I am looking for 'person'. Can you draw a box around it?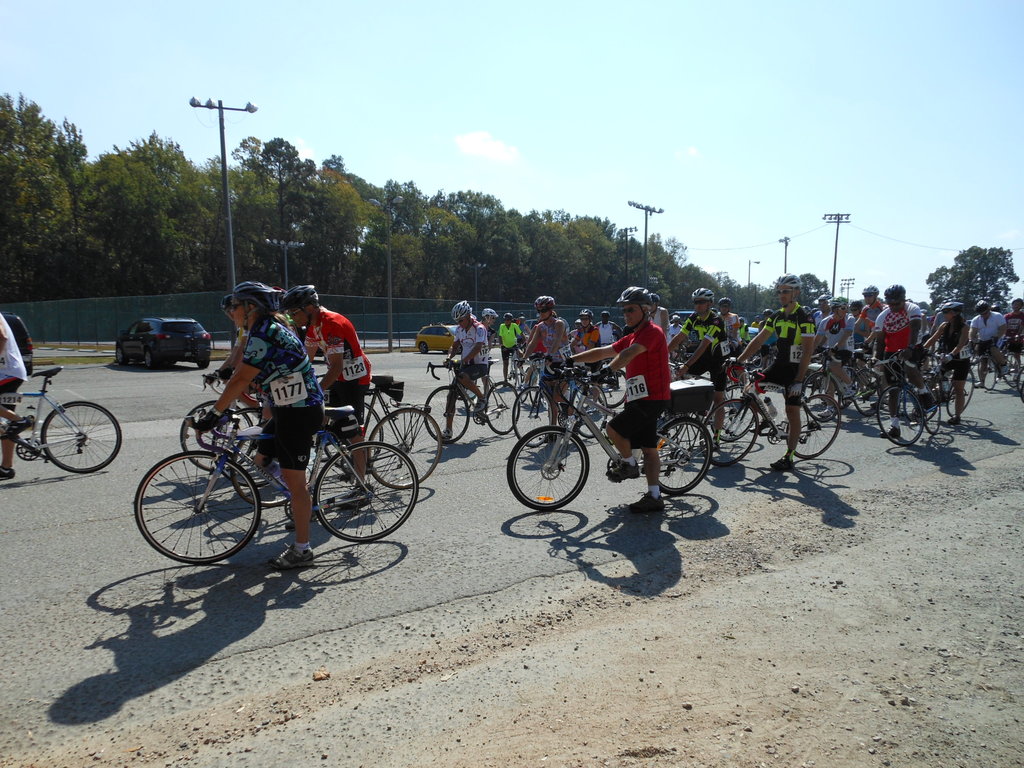
Sure, the bounding box is 288:278:378:500.
